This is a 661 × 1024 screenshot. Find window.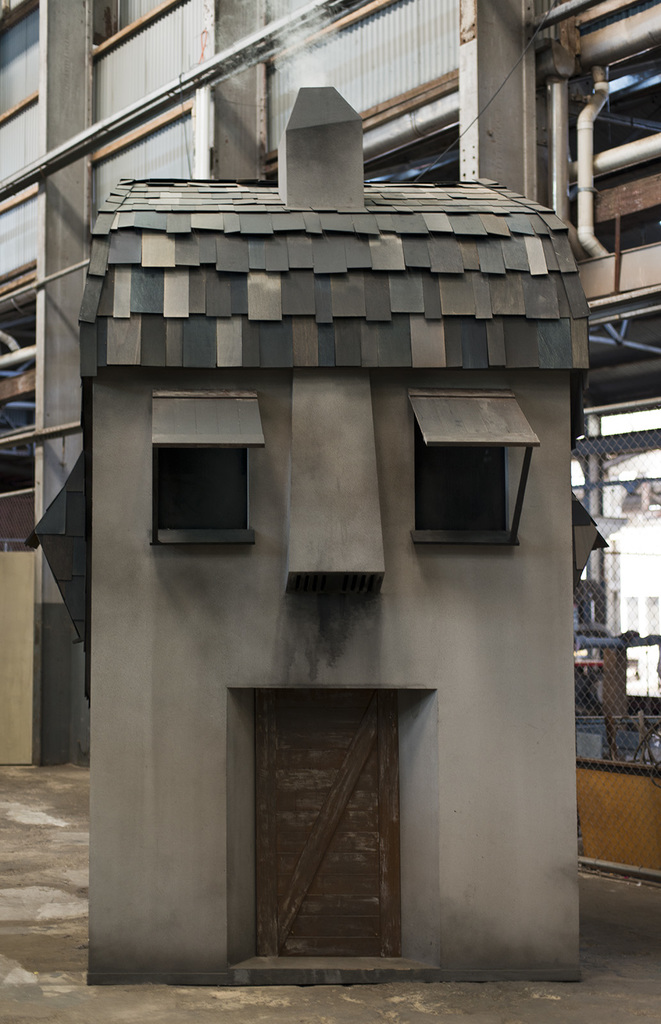
Bounding box: bbox(571, 413, 660, 784).
